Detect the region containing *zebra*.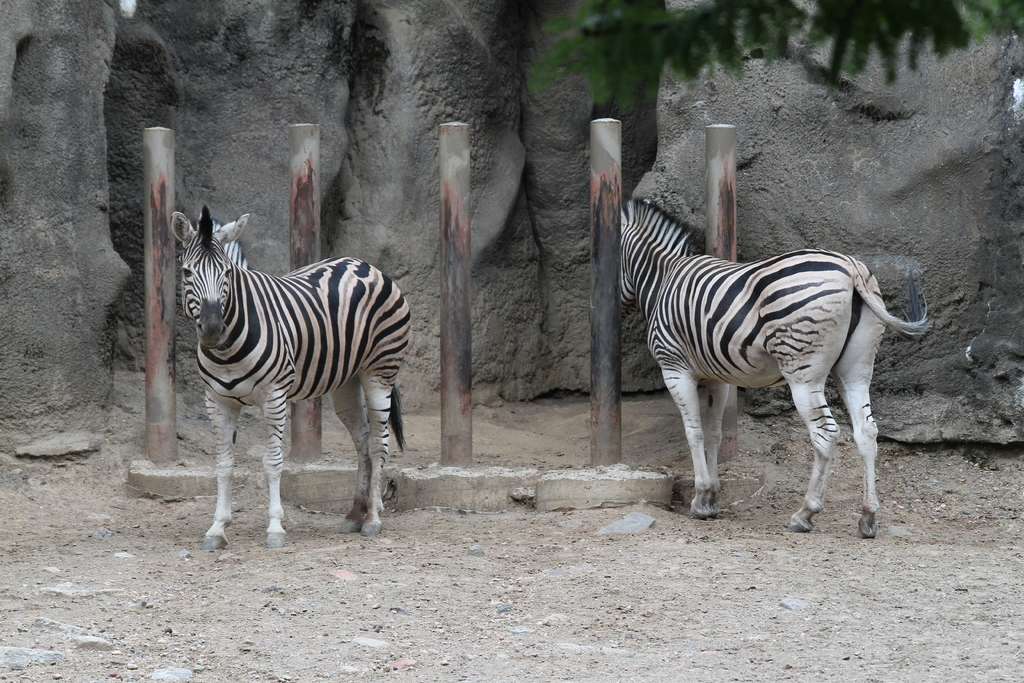
[168, 200, 412, 551].
